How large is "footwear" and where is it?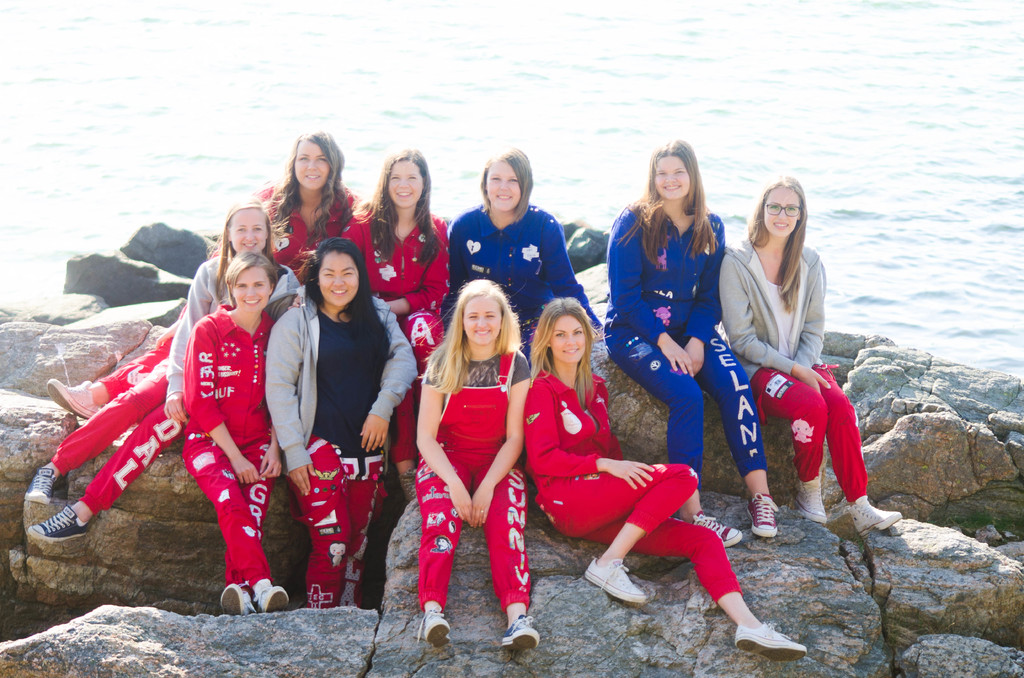
Bounding box: 844/495/900/535.
